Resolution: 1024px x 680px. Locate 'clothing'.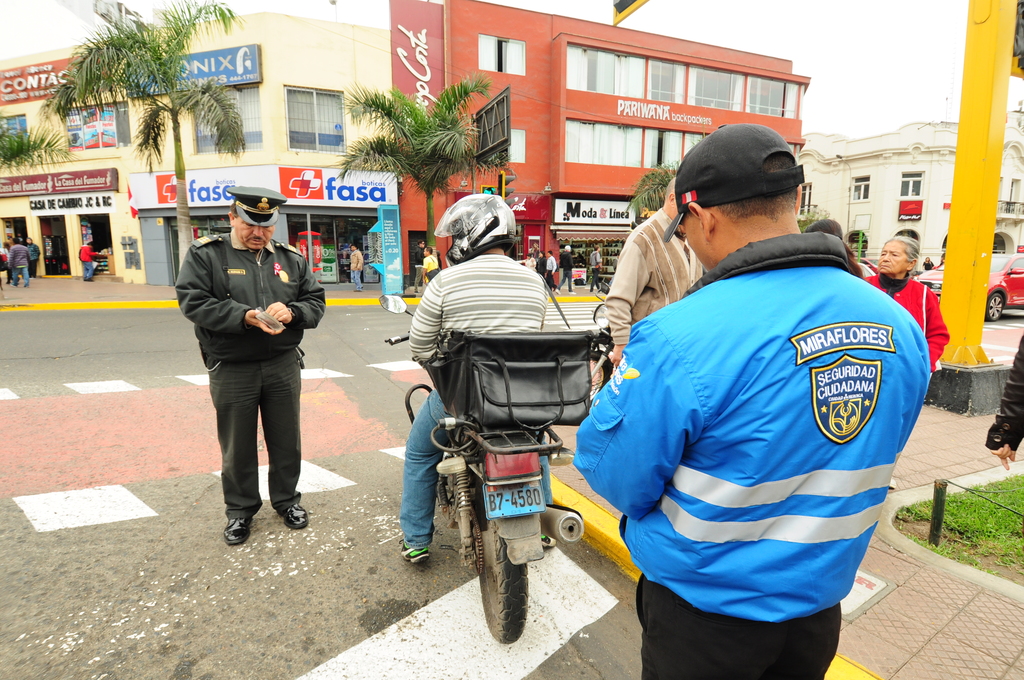
box(605, 252, 621, 289).
